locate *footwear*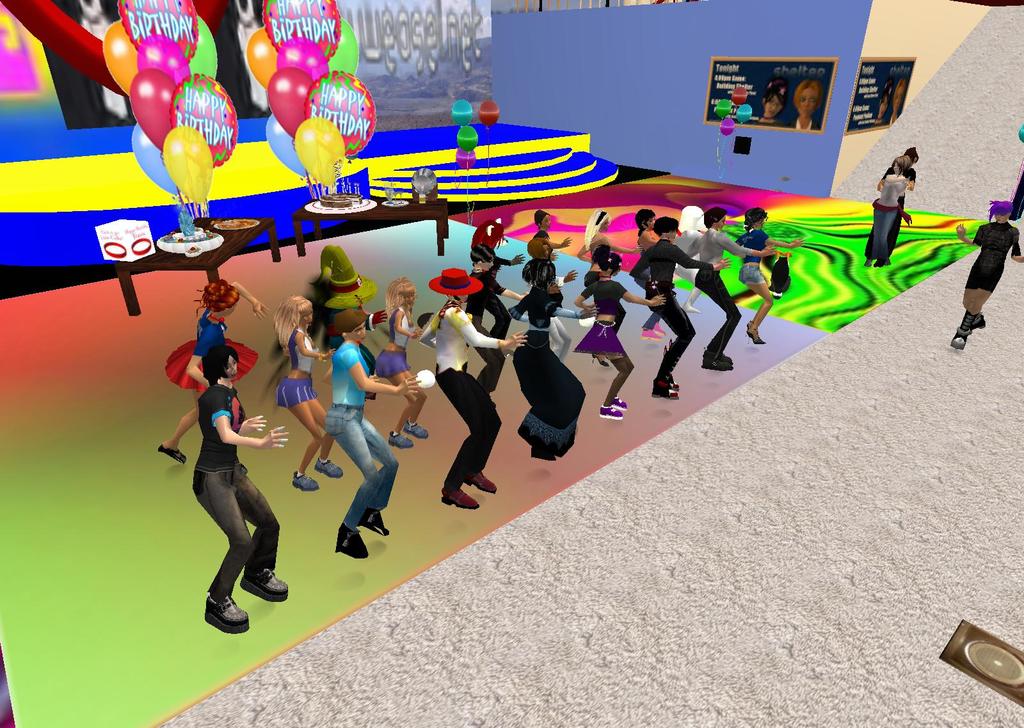
(701, 353, 734, 370)
